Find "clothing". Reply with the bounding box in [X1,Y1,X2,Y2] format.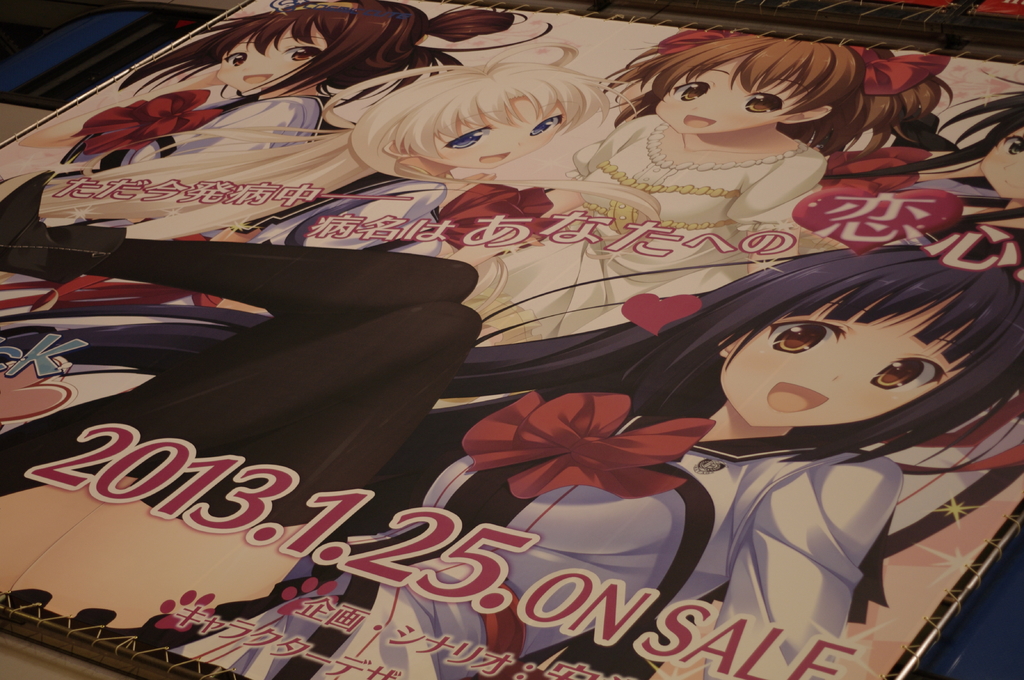
[812,150,1007,203].
